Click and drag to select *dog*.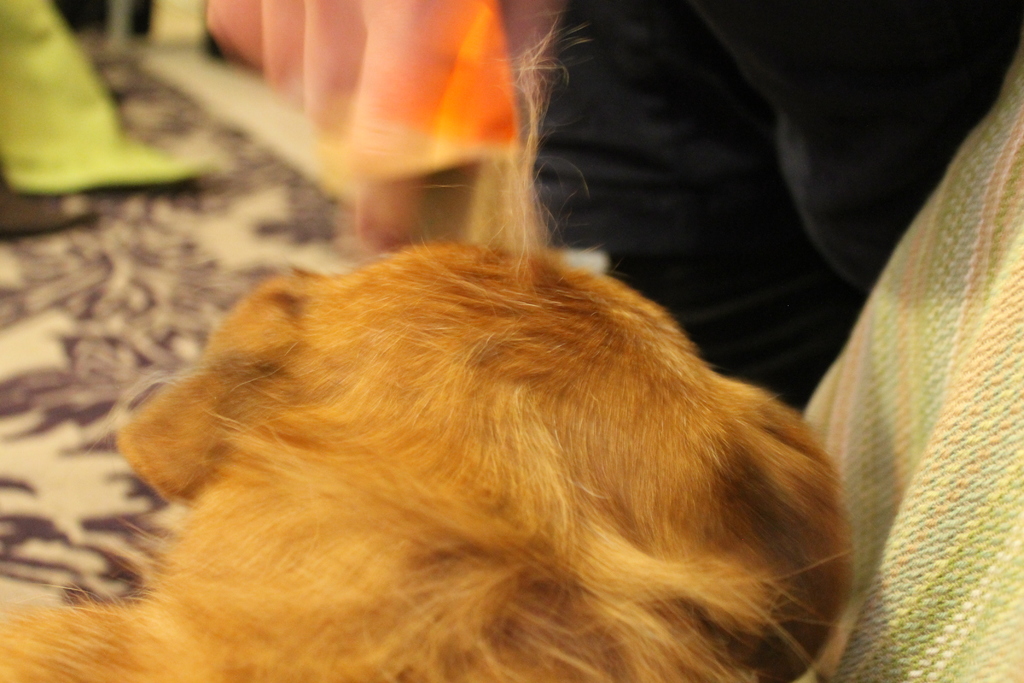
Selection: detection(0, 14, 880, 682).
